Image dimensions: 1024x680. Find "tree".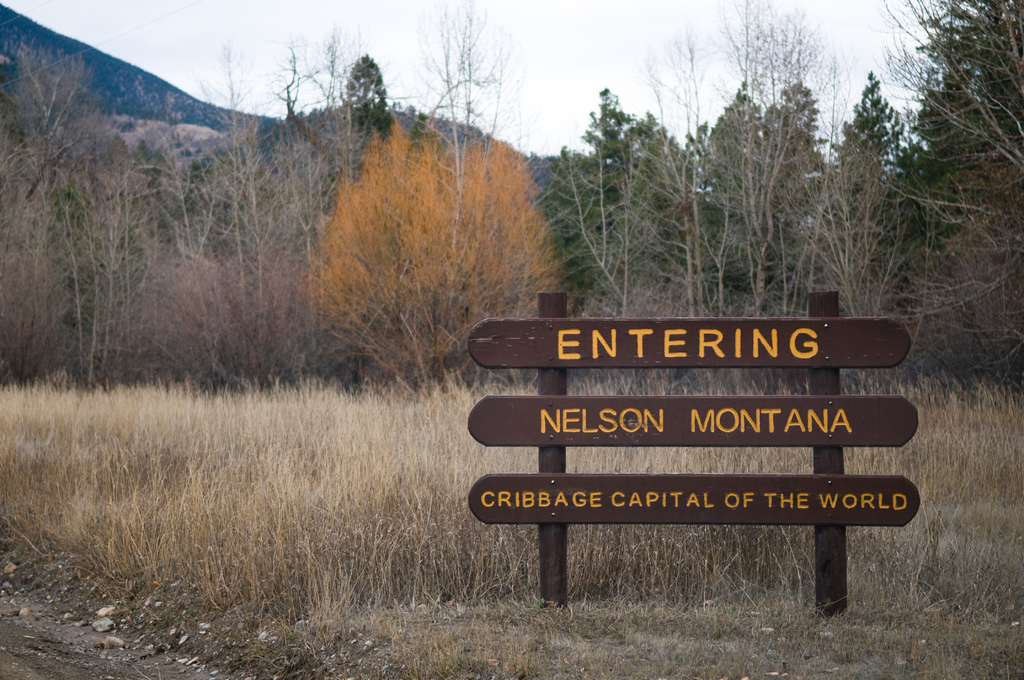
[left=862, top=0, right=996, bottom=391].
